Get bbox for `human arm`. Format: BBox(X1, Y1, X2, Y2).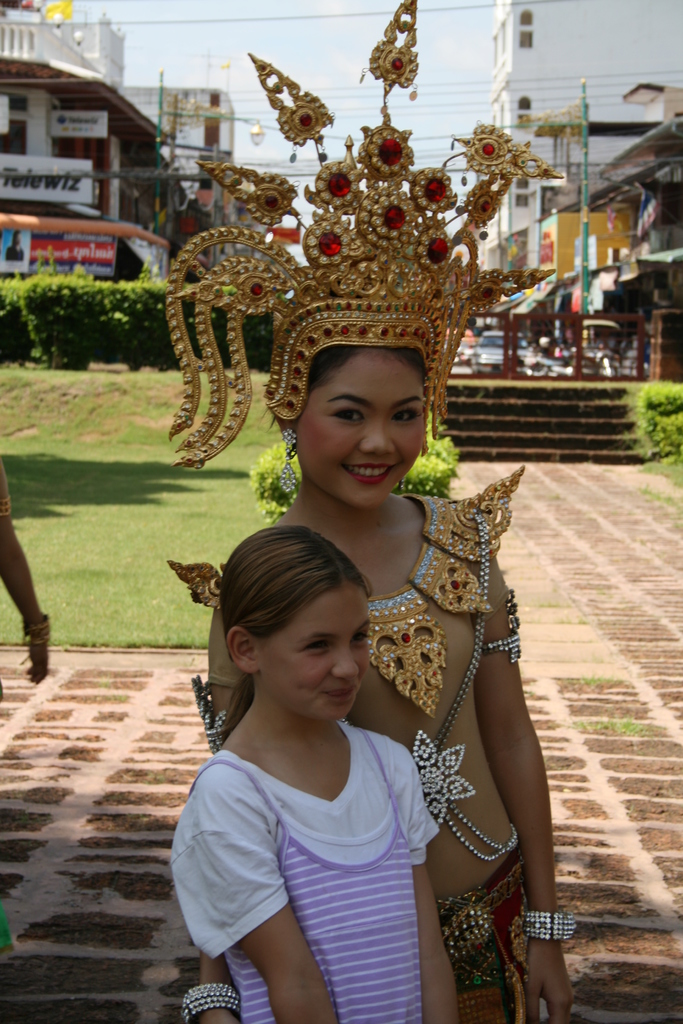
BBox(454, 493, 583, 1023).
